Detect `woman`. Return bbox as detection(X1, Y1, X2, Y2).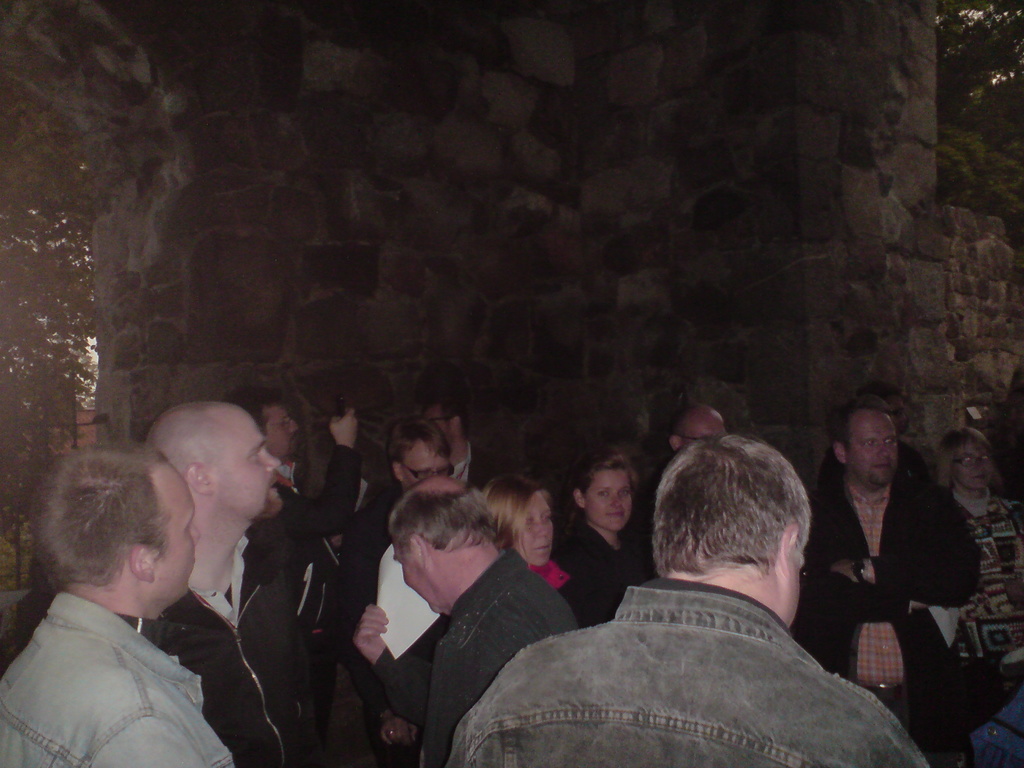
detection(910, 431, 1022, 689).
